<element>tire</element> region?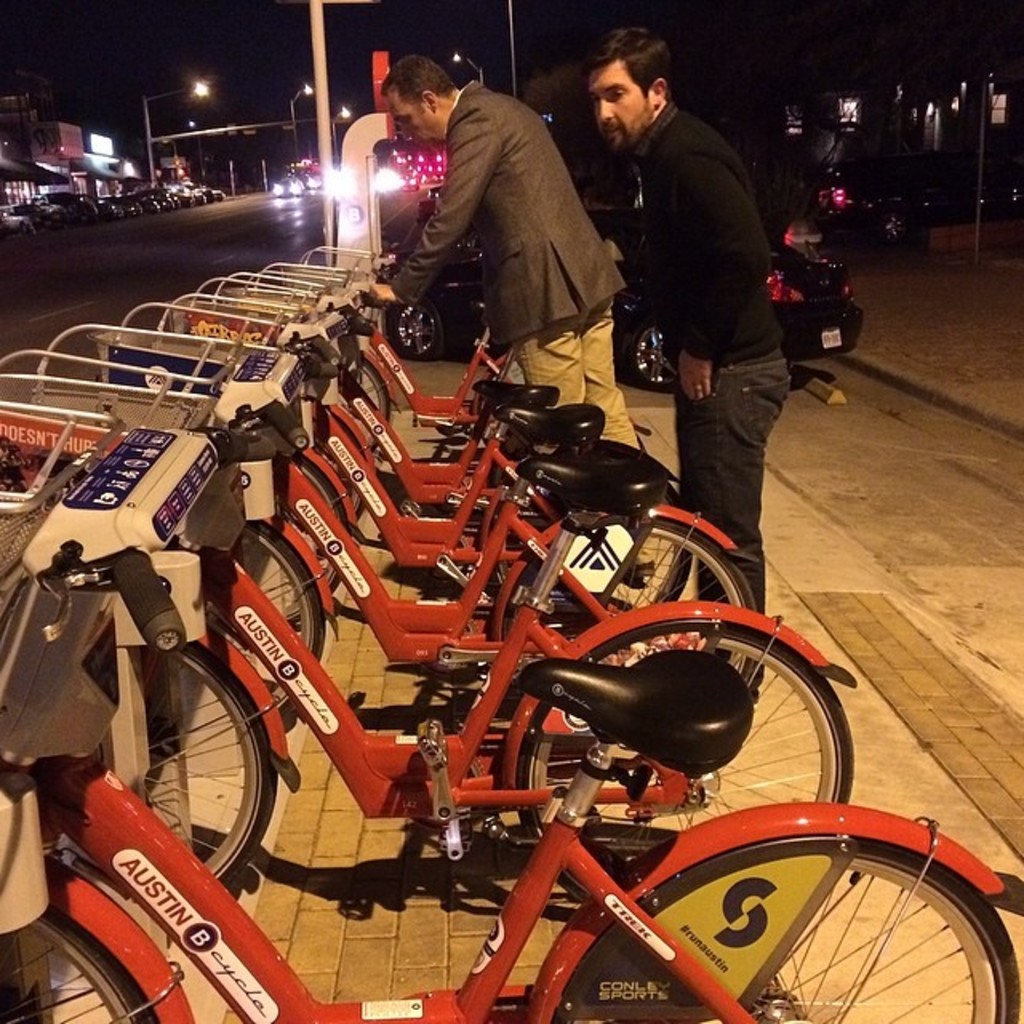
select_region(291, 411, 371, 522)
